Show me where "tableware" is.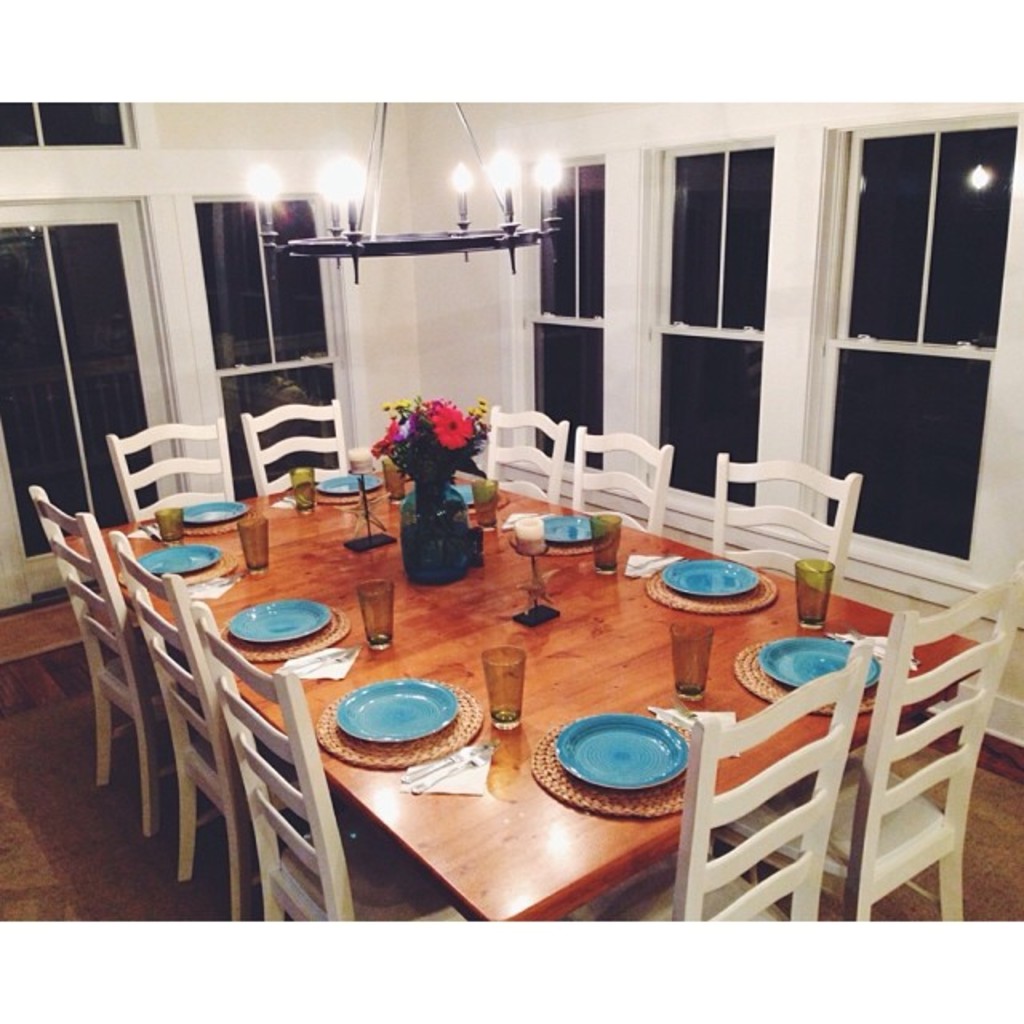
"tableware" is at detection(757, 634, 885, 693).
